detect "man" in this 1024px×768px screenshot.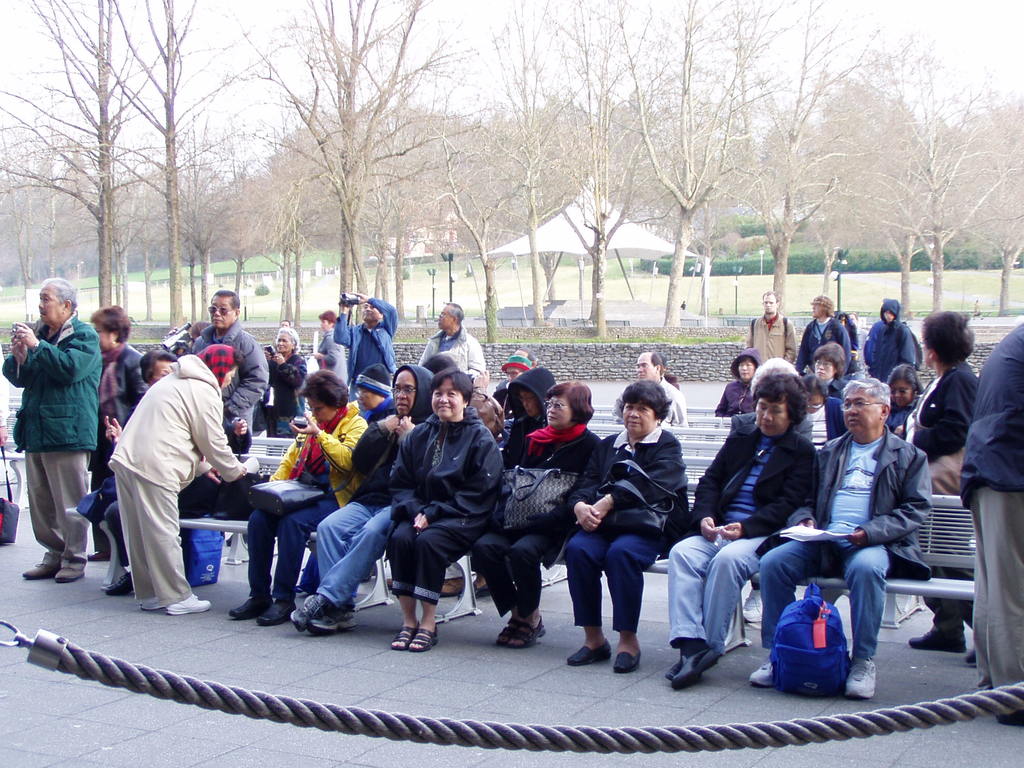
Detection: (417, 300, 486, 379).
